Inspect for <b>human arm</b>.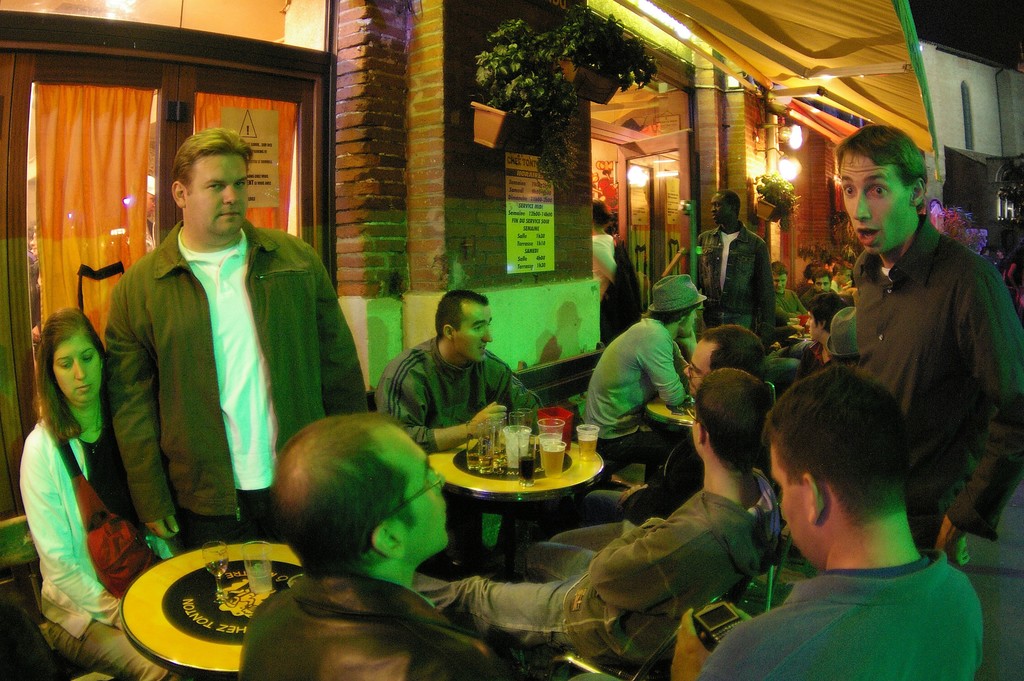
Inspection: {"left": 499, "top": 347, "right": 541, "bottom": 411}.
